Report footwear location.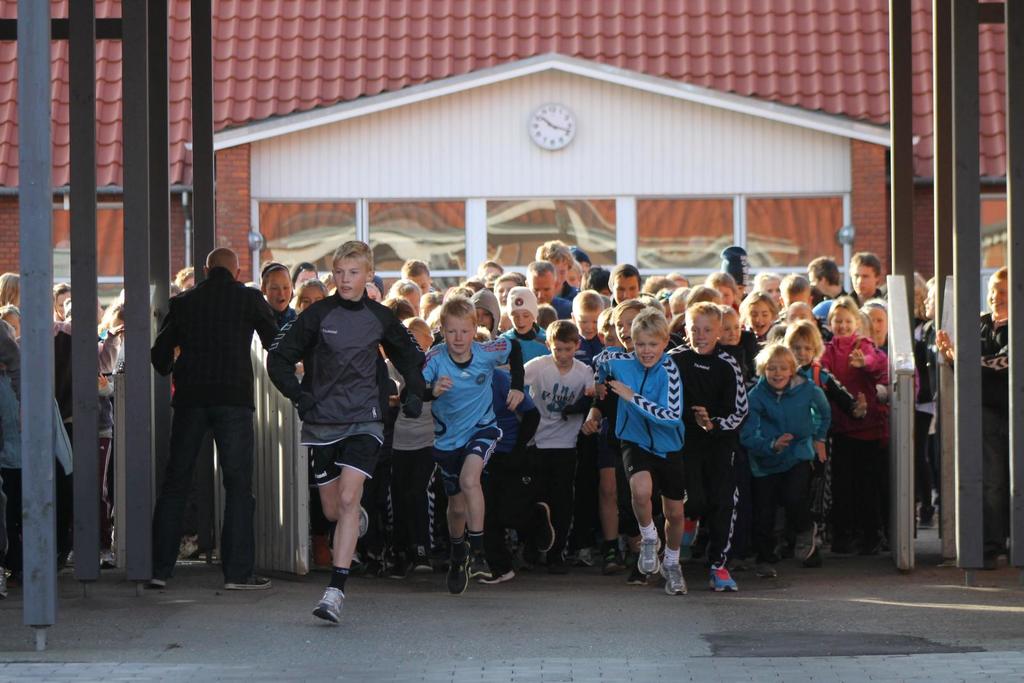
Report: 485/569/516/581.
